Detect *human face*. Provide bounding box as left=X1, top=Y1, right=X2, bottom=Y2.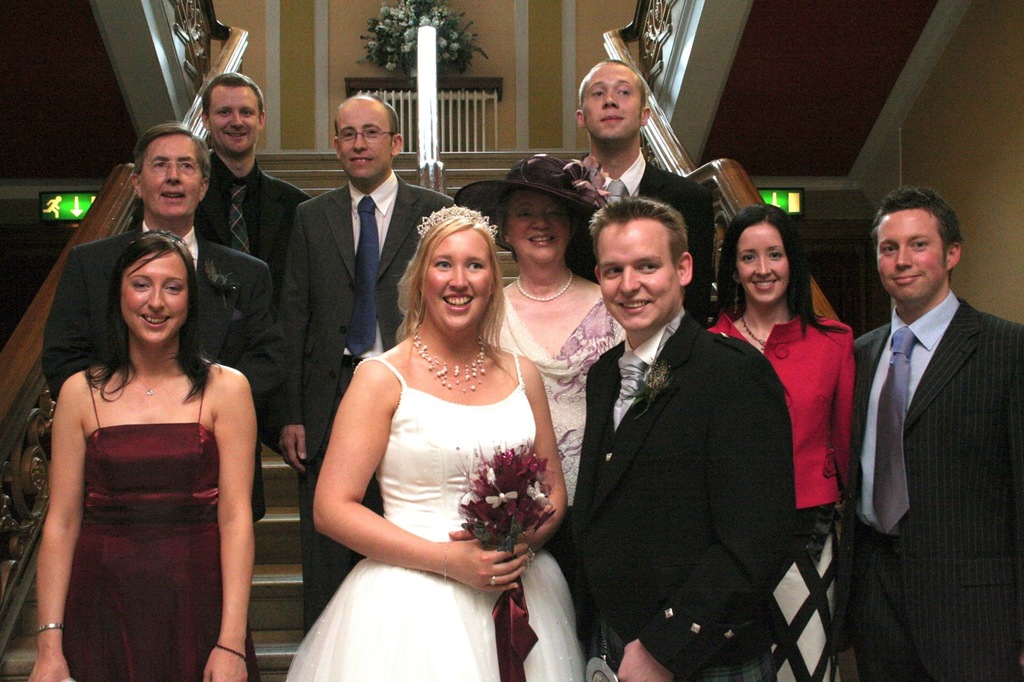
left=508, top=184, right=573, bottom=262.
